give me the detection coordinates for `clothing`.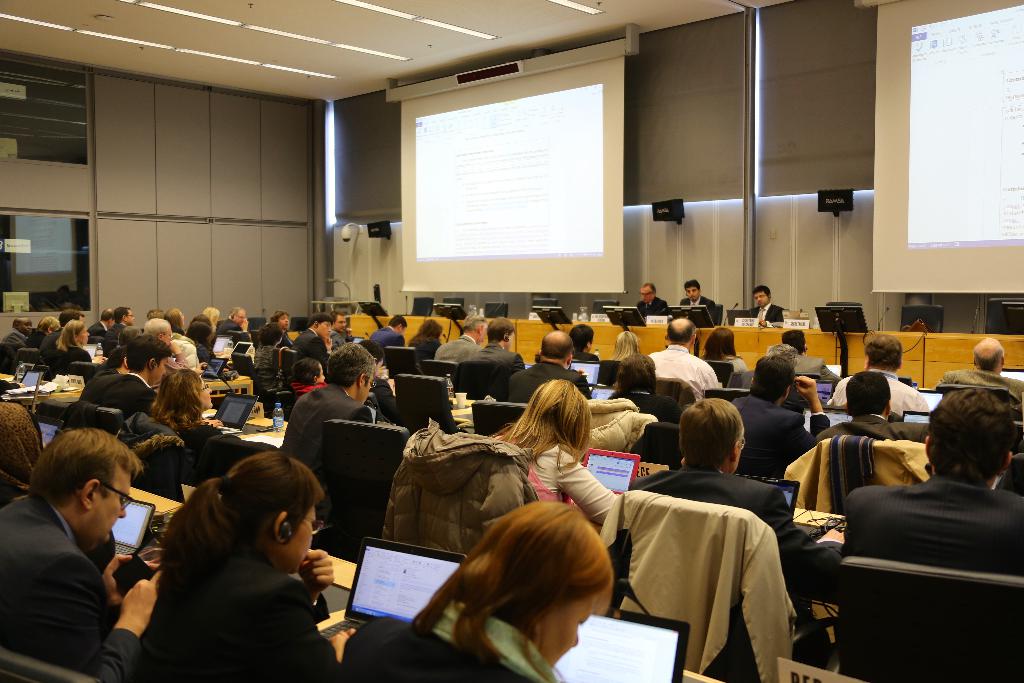
(left=814, top=415, right=929, bottom=440).
